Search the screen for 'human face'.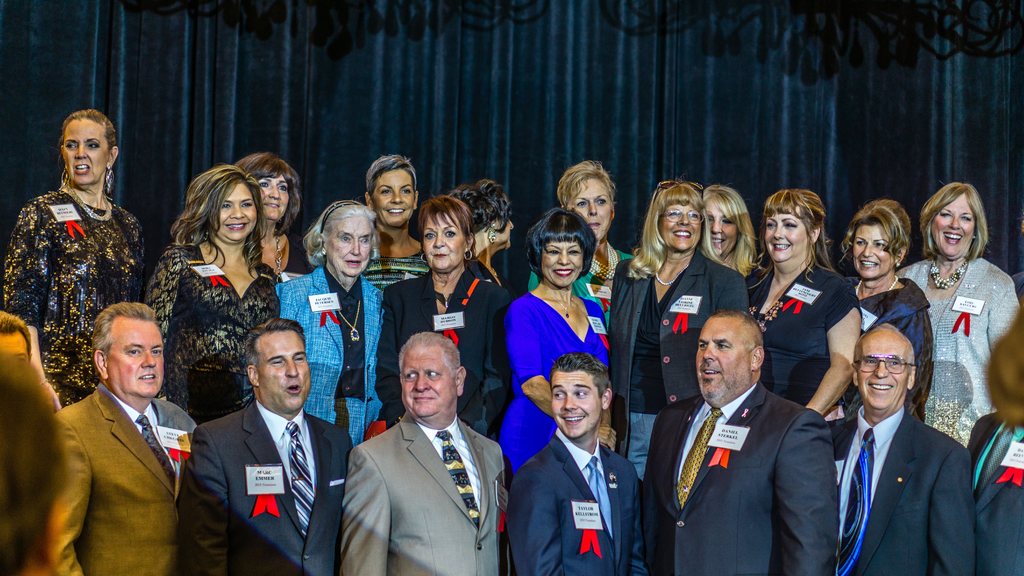
Found at [856,326,909,413].
